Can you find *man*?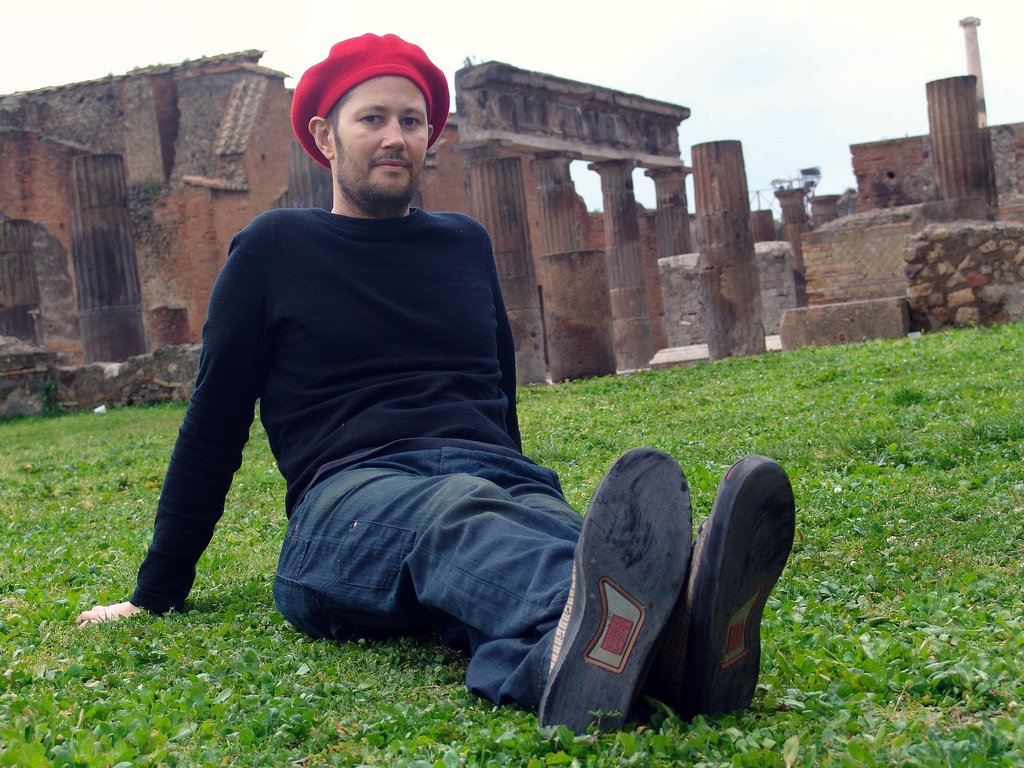
Yes, bounding box: Rect(79, 33, 799, 730).
